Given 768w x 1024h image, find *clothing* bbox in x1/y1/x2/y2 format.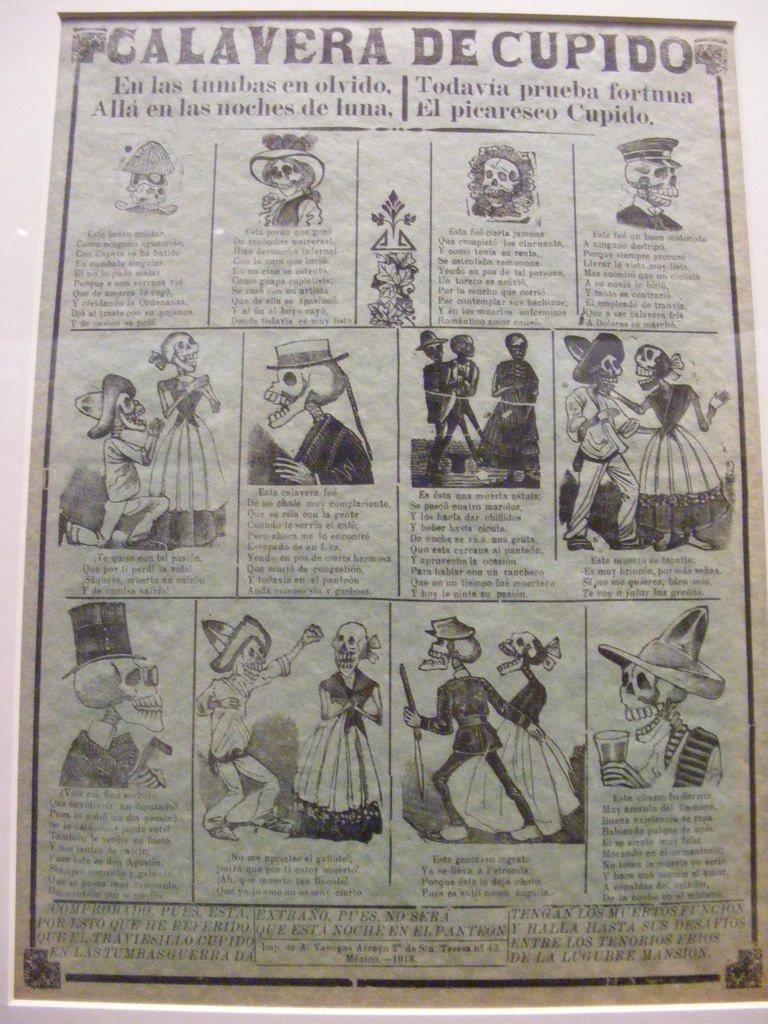
216/668/264/746.
